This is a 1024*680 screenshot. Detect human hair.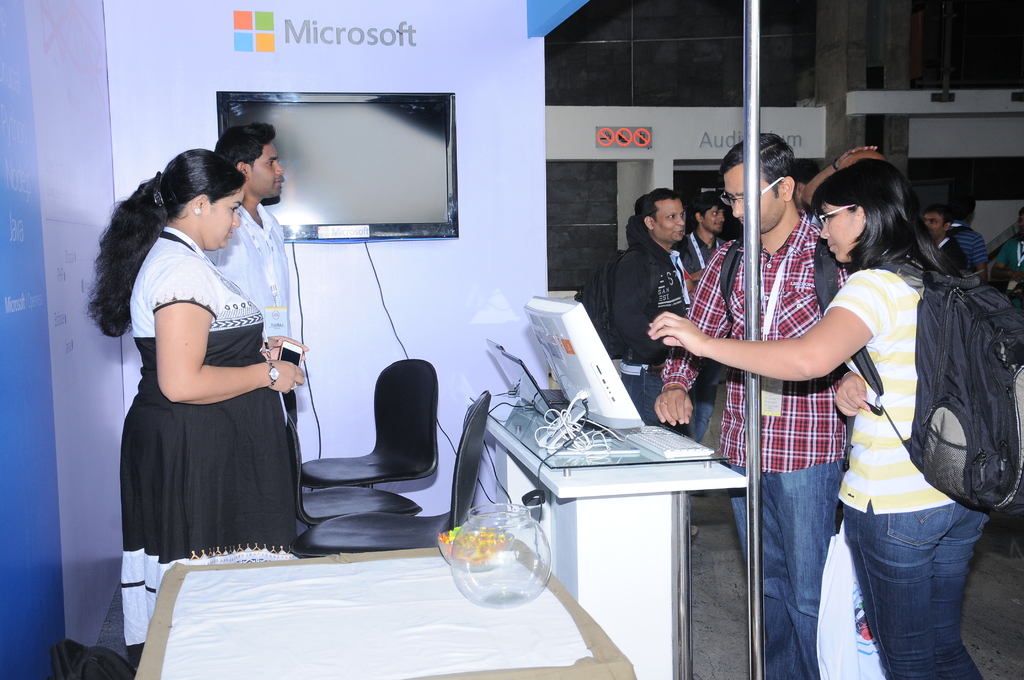
84:147:246:338.
